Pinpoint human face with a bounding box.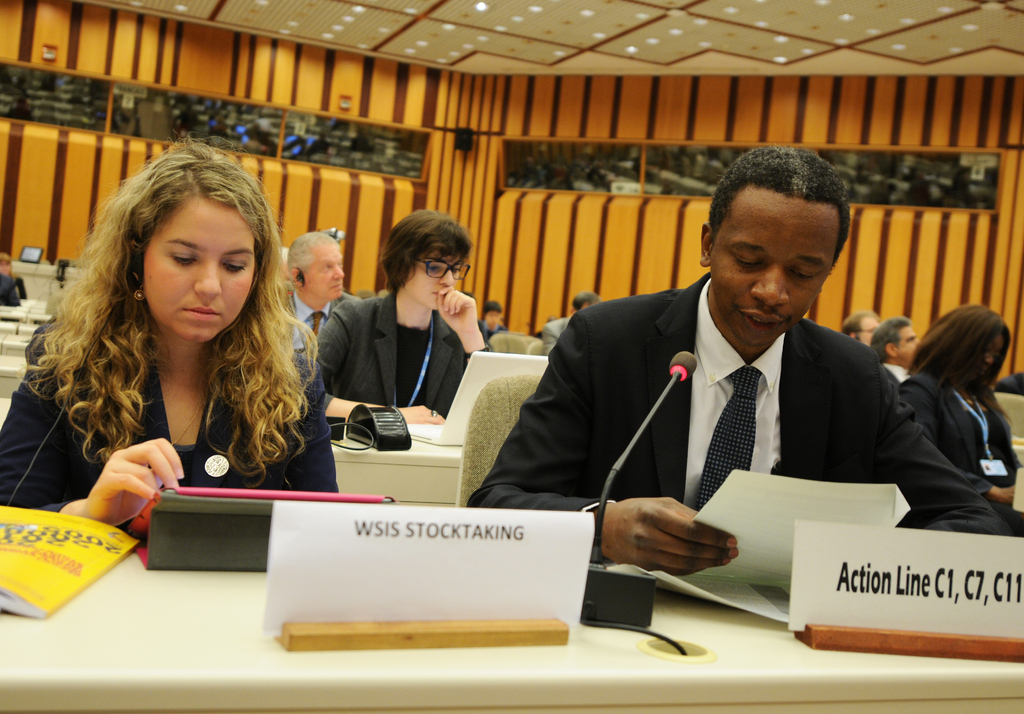
rect(407, 257, 470, 310).
